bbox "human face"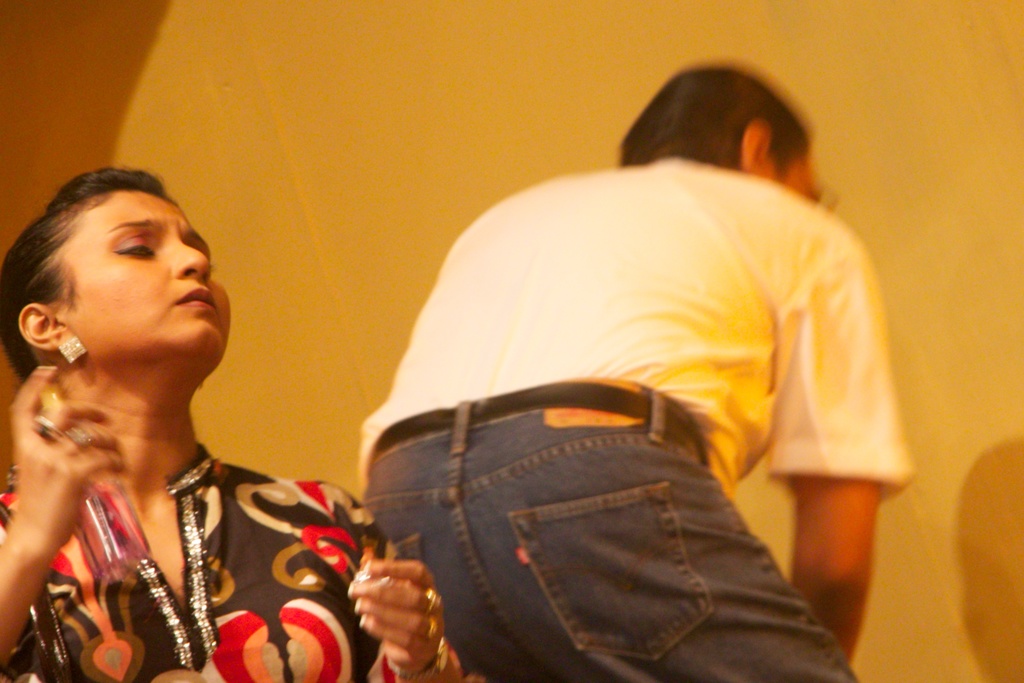
box=[56, 181, 236, 361]
